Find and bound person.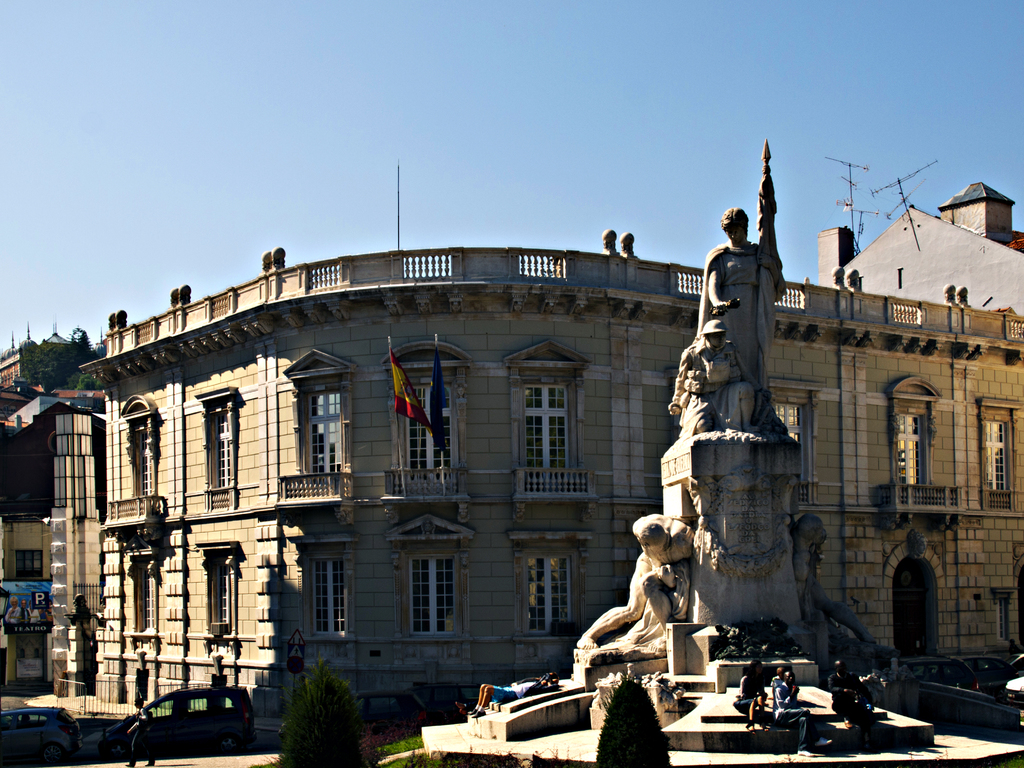
Bound: bbox=(28, 603, 40, 624).
